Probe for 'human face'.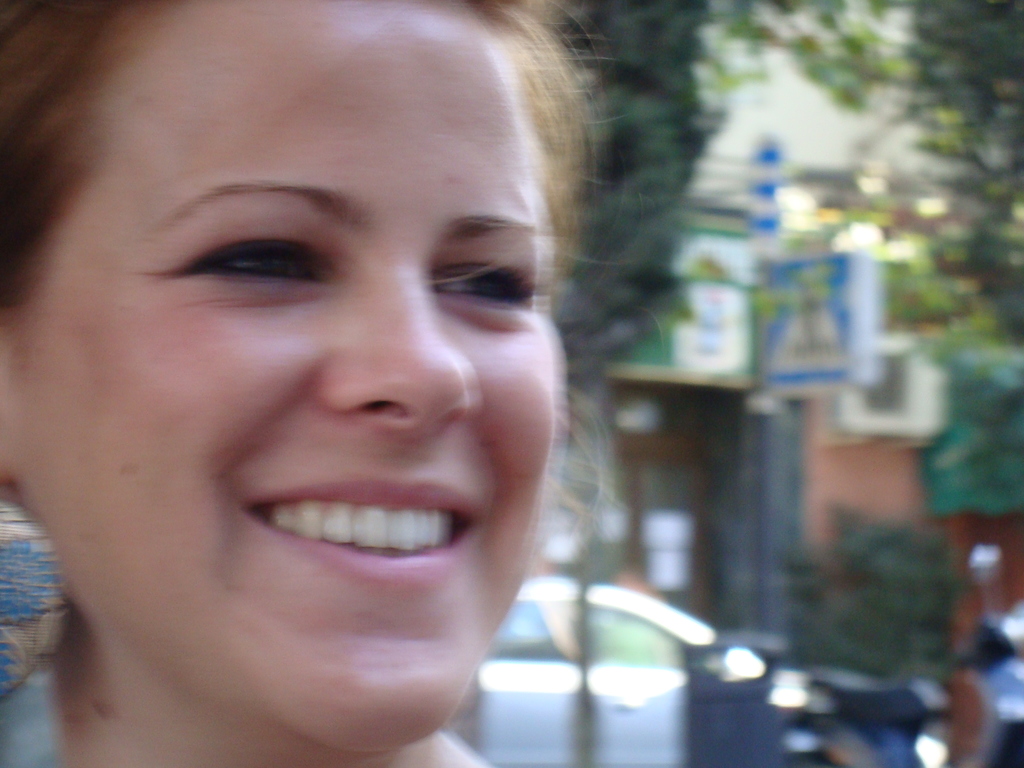
Probe result: select_region(17, 0, 562, 746).
